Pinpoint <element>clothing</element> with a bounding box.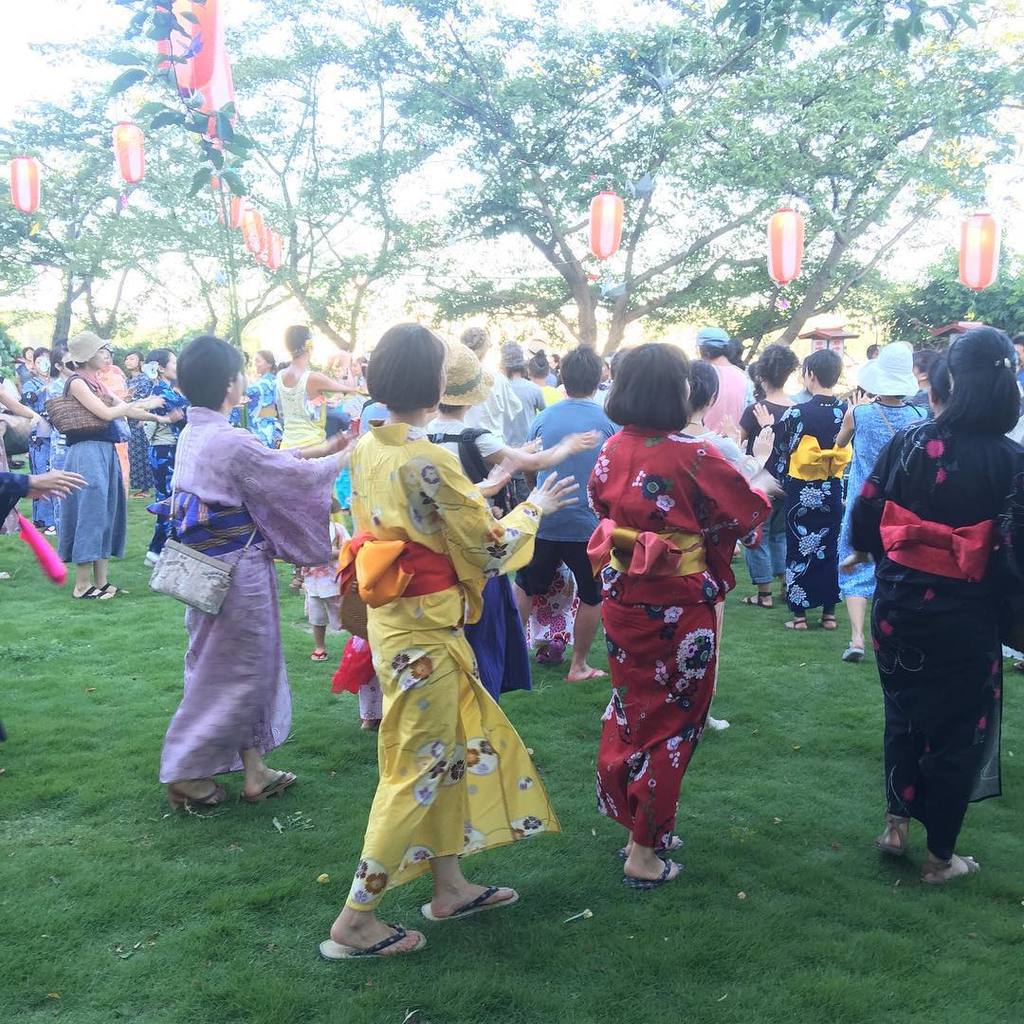
box=[919, 386, 927, 411].
